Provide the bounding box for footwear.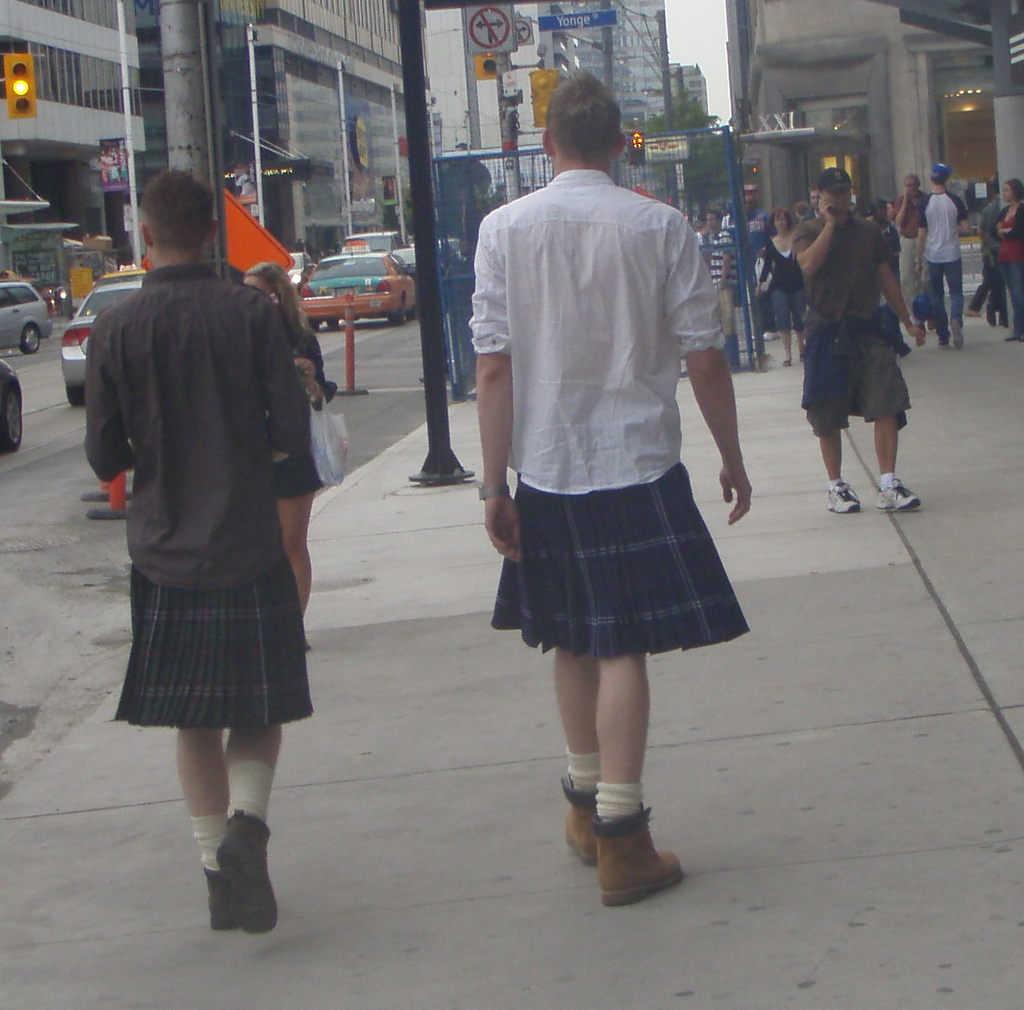
{"left": 965, "top": 312, "right": 978, "bottom": 319}.
